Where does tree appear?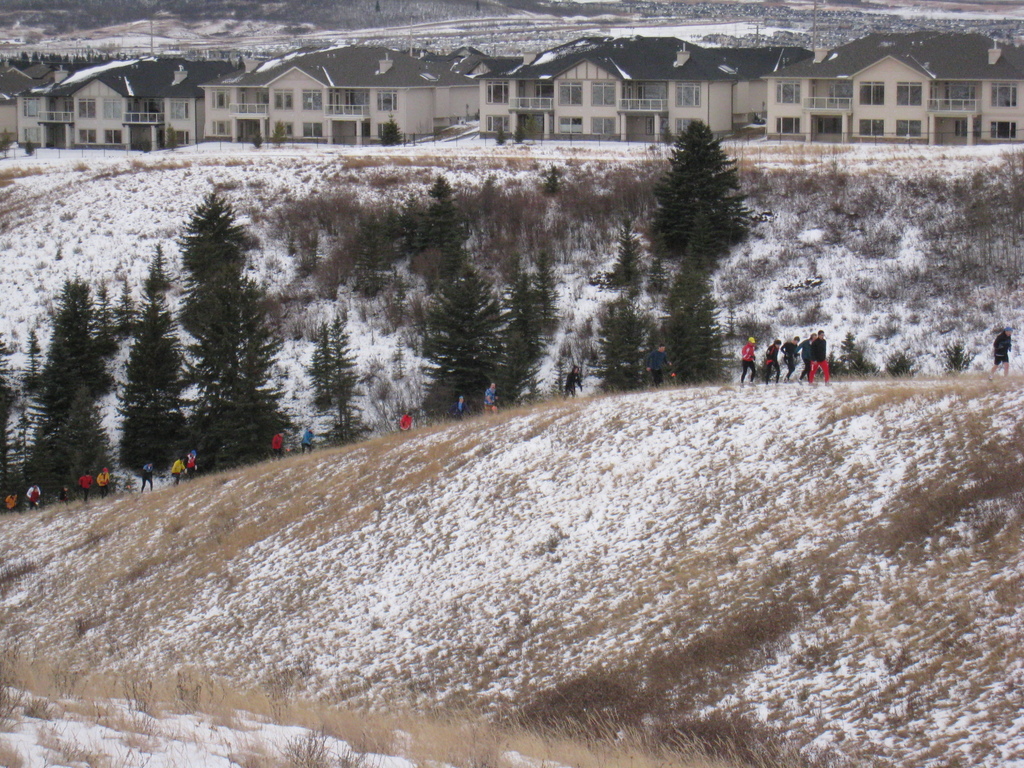
Appears at locate(591, 310, 657, 404).
